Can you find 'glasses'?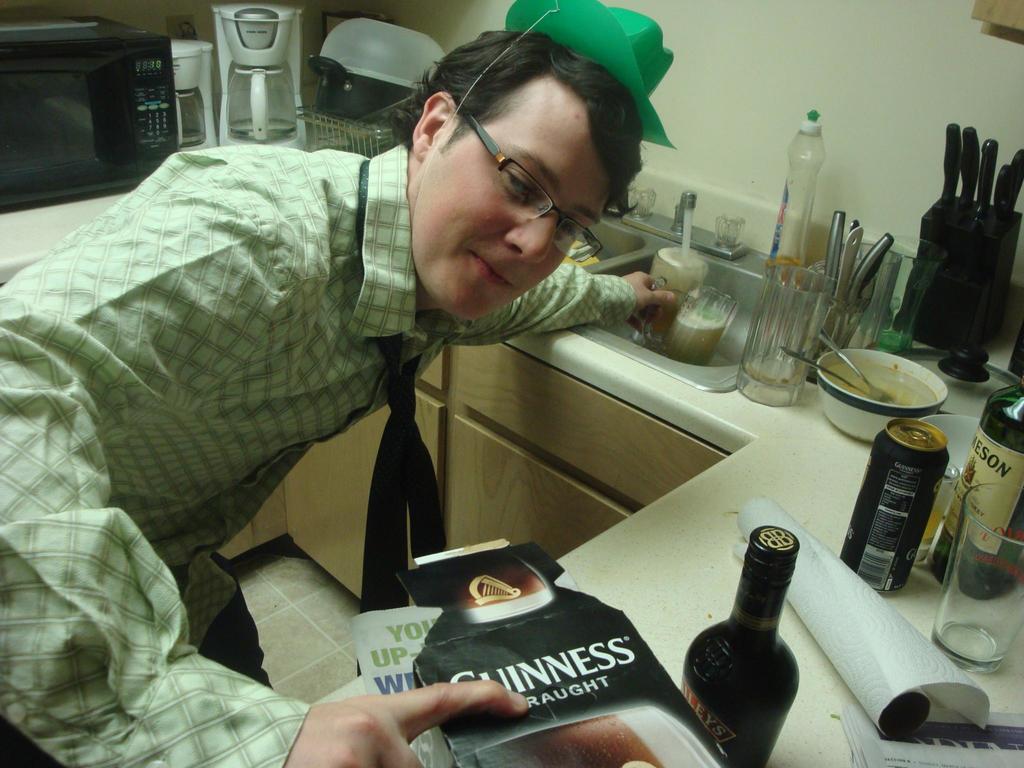
Yes, bounding box: pyautogui.locateOnScreen(464, 111, 602, 261).
